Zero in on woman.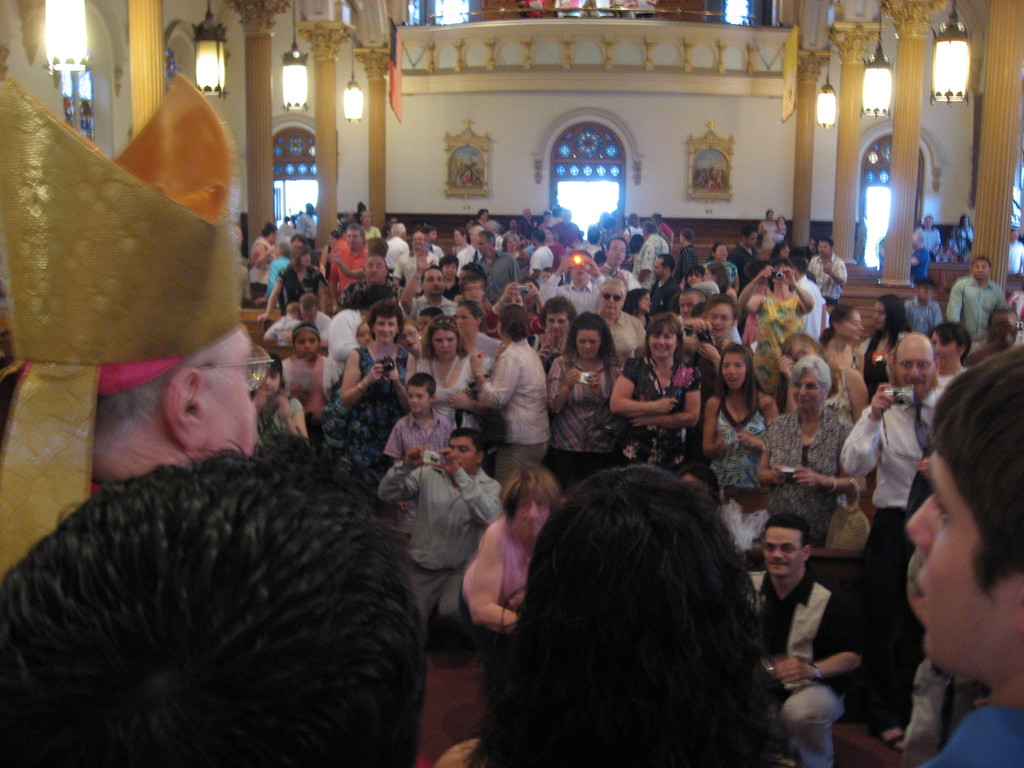
Zeroed in: x1=356 y1=209 x2=381 y2=241.
